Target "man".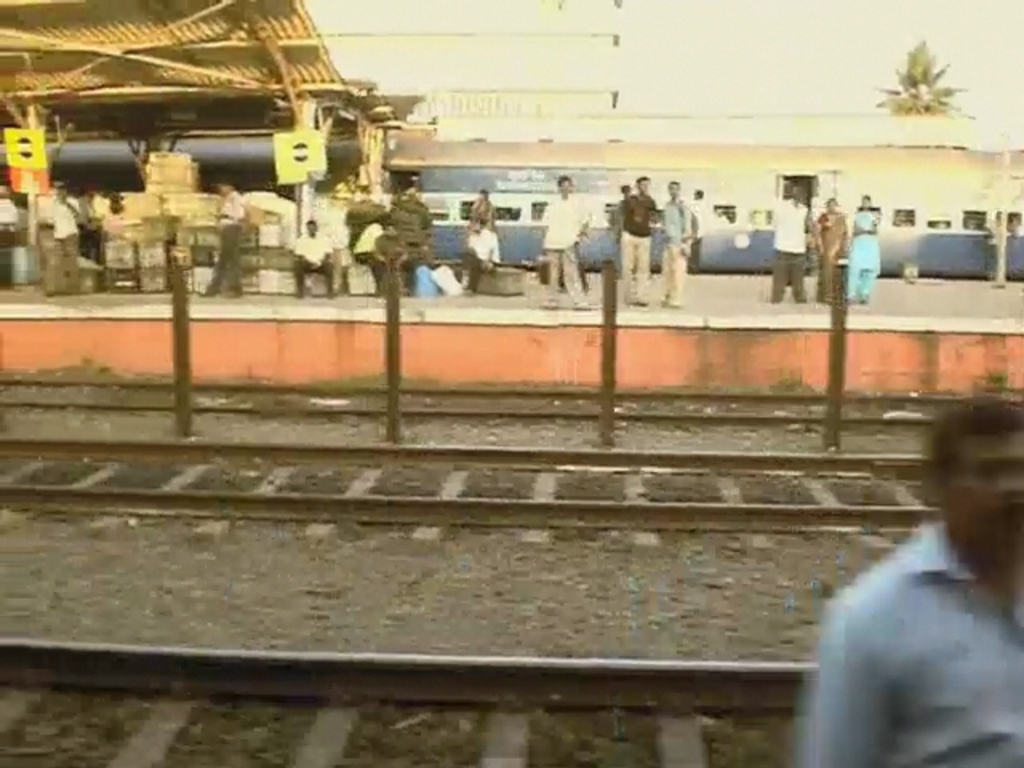
Target region: 46/182/85/286.
